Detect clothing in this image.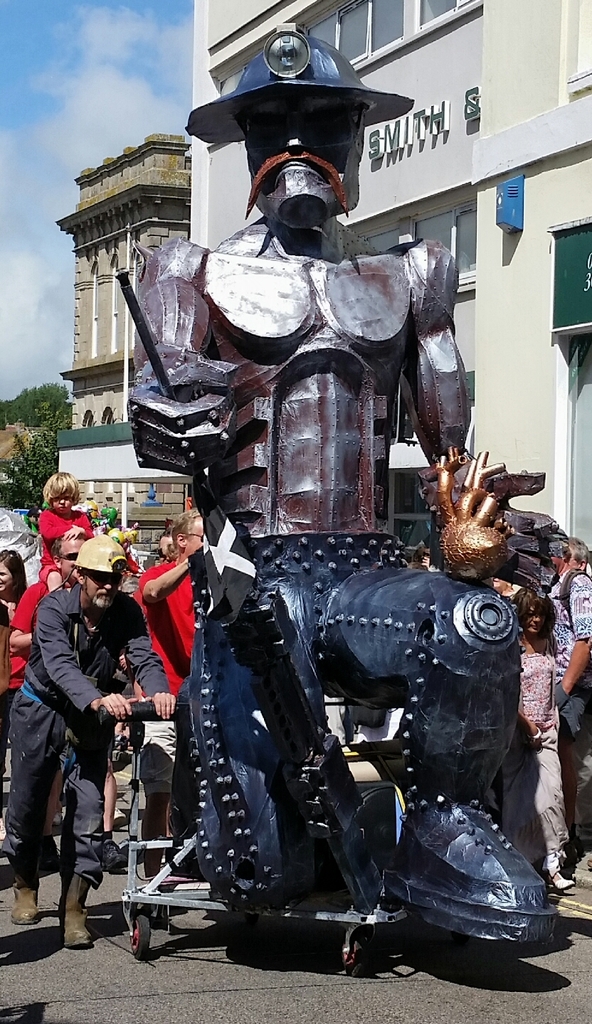
Detection: box=[127, 567, 202, 863].
